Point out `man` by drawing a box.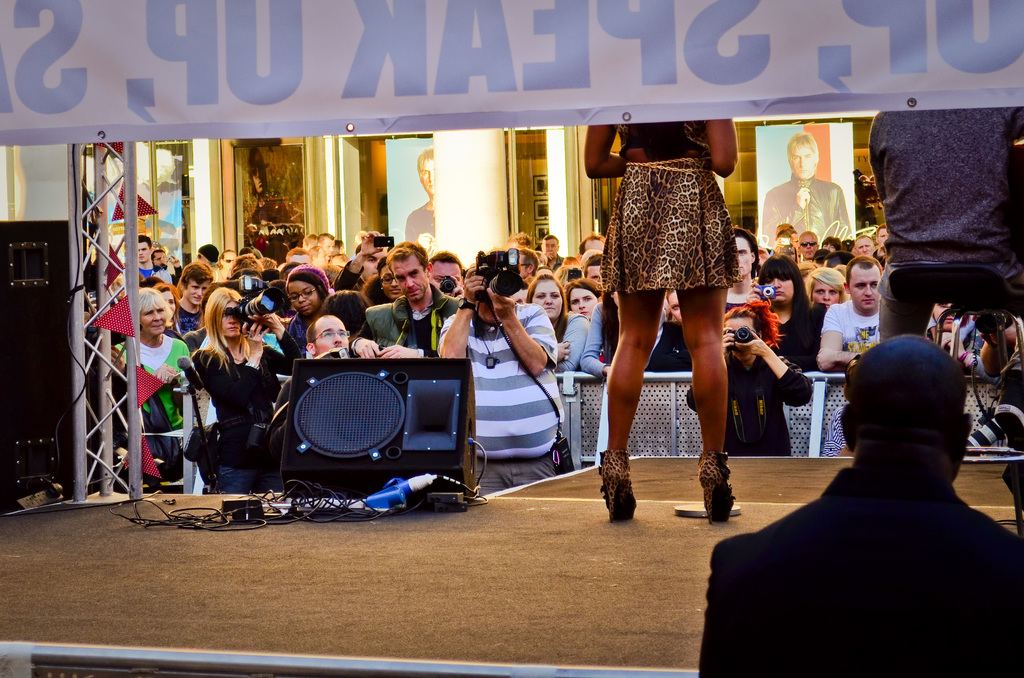
(435, 257, 572, 496).
